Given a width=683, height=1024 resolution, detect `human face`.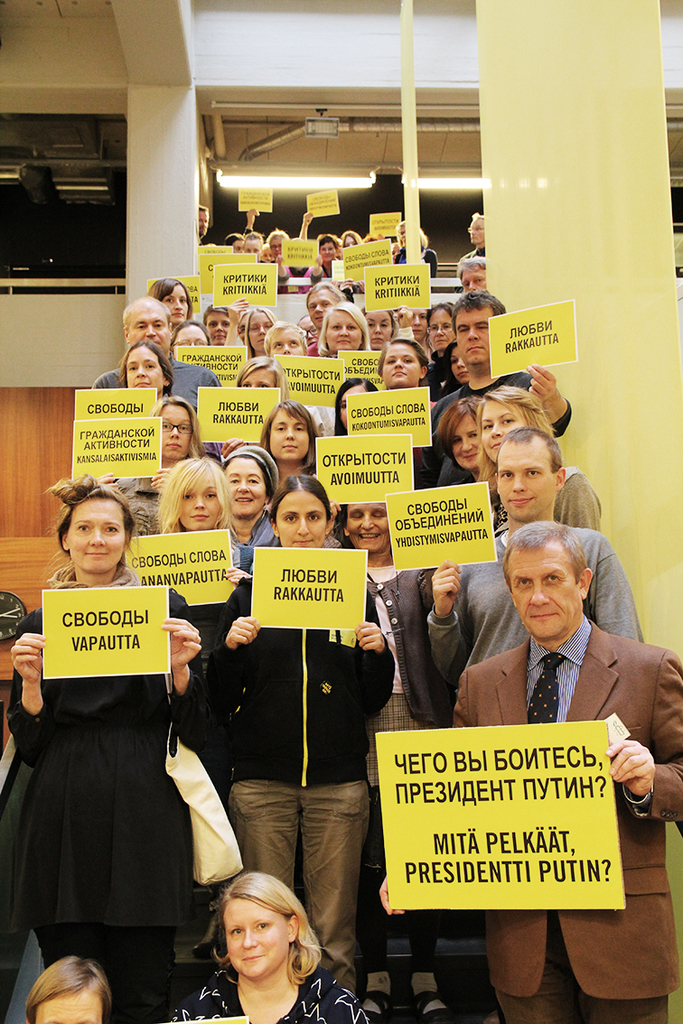
crop(272, 328, 304, 354).
